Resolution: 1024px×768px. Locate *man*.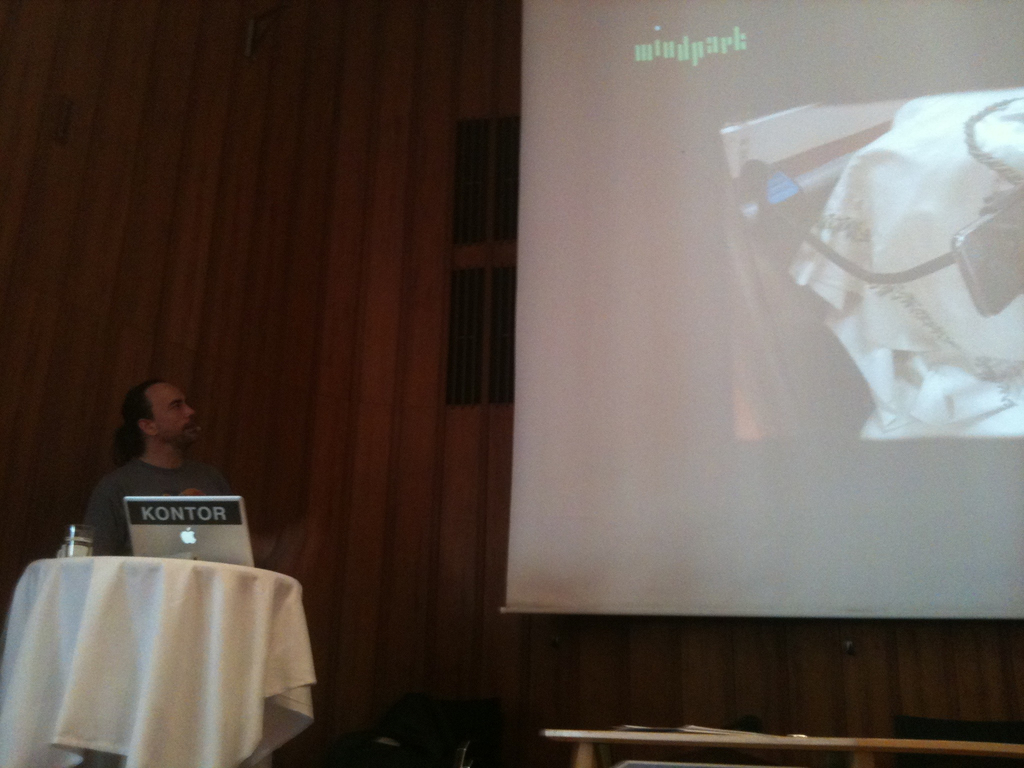
85 372 250 564.
